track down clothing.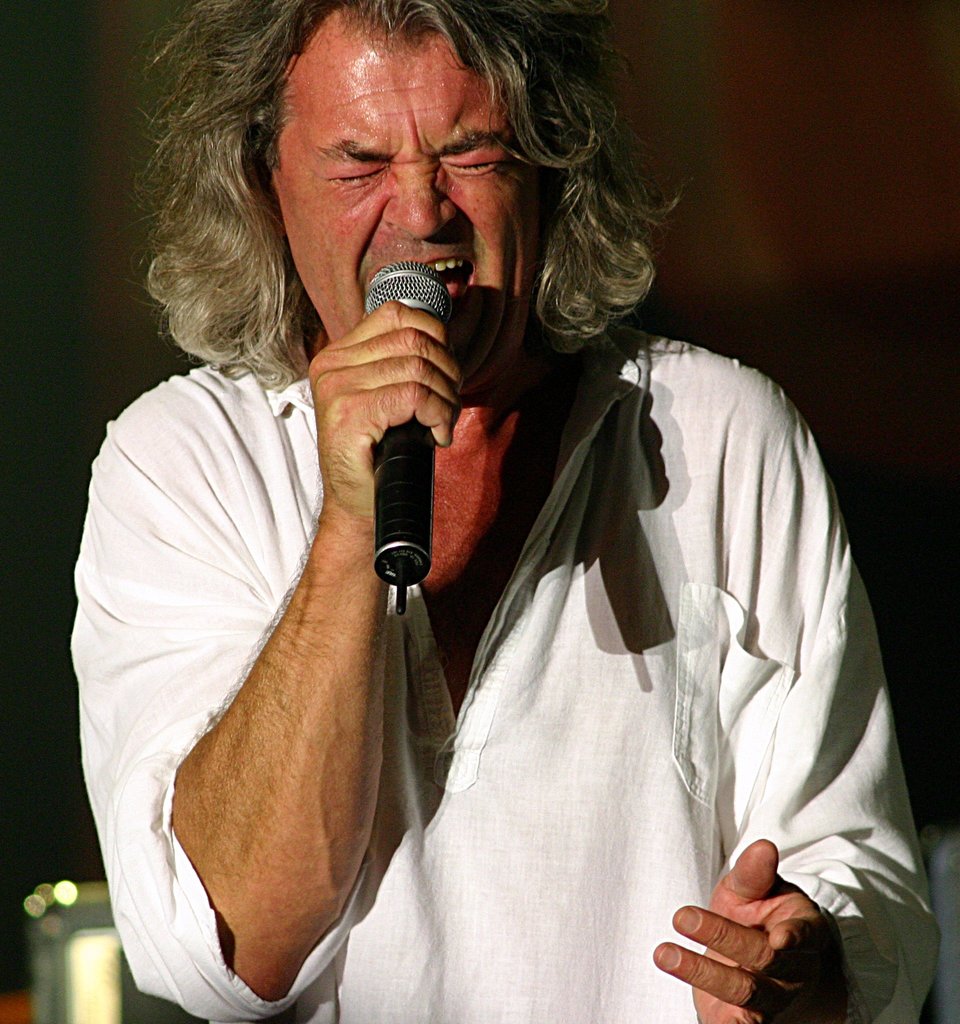
Tracked to 75/353/950/1023.
